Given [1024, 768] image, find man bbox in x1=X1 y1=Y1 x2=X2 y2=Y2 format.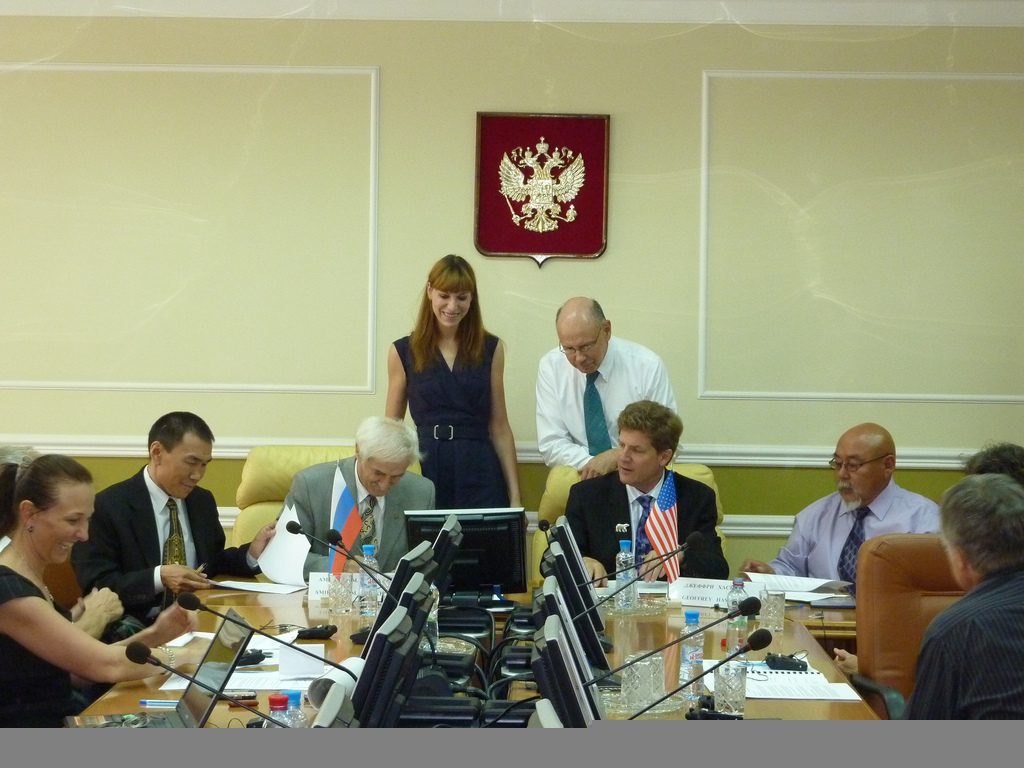
x1=535 y1=295 x2=678 y2=481.
